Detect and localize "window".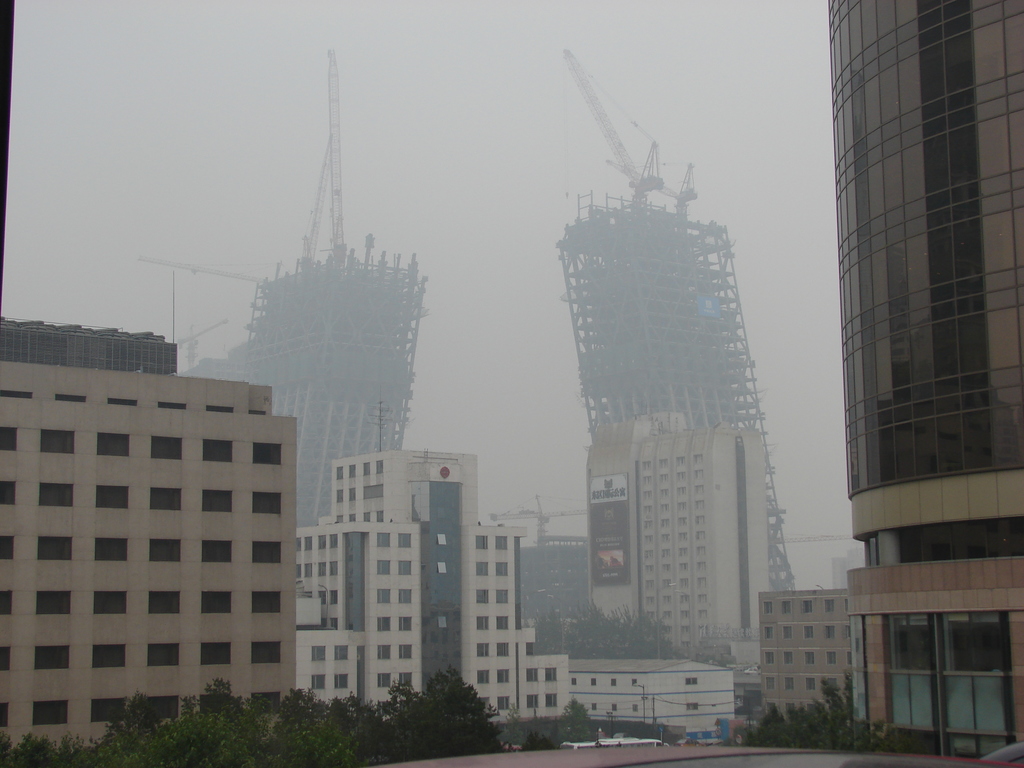
Localized at (643, 563, 656, 574).
